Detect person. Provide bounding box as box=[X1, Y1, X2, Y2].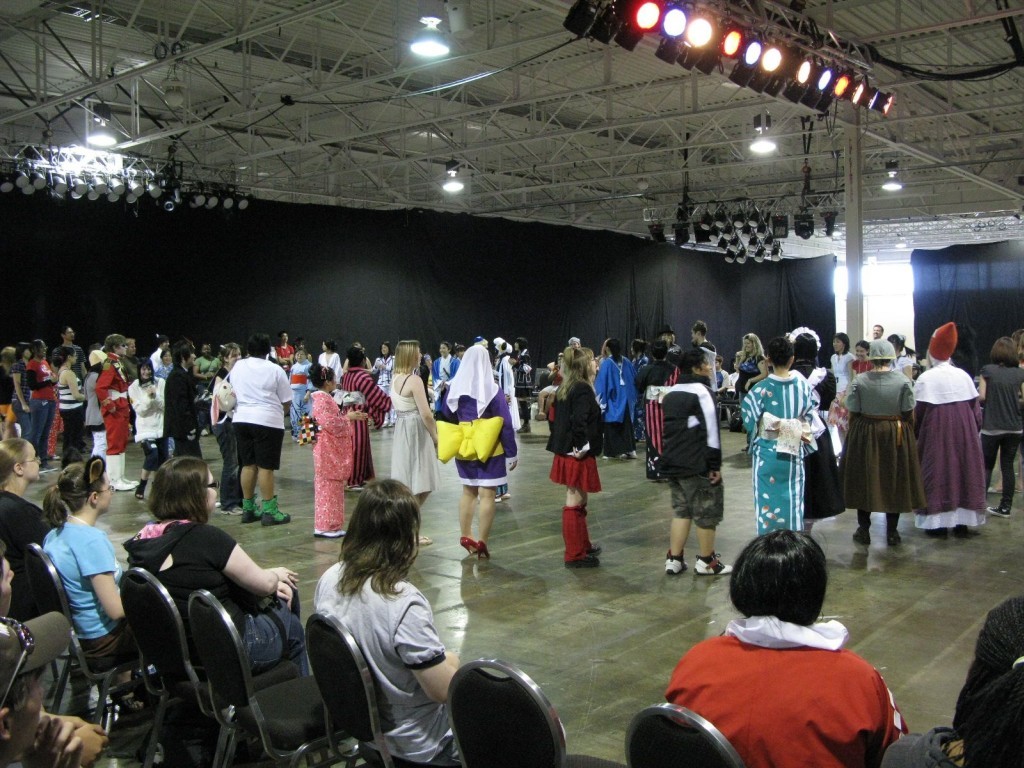
box=[39, 450, 136, 678].
